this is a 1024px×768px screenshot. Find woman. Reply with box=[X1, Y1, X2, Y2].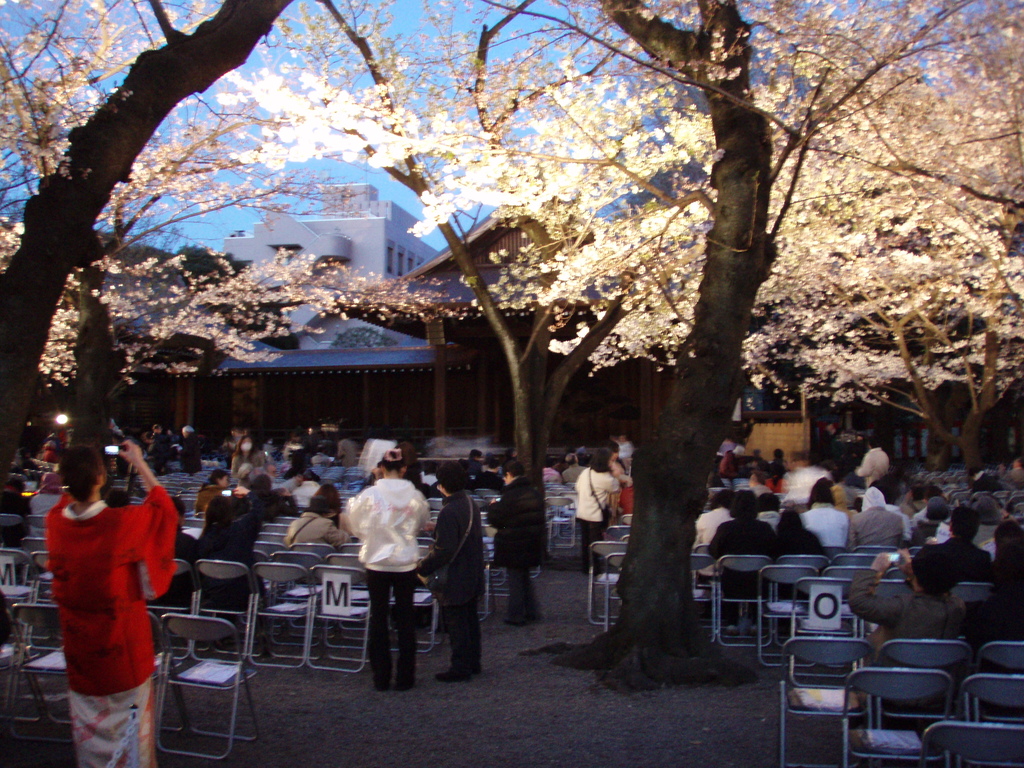
box=[708, 486, 768, 620].
